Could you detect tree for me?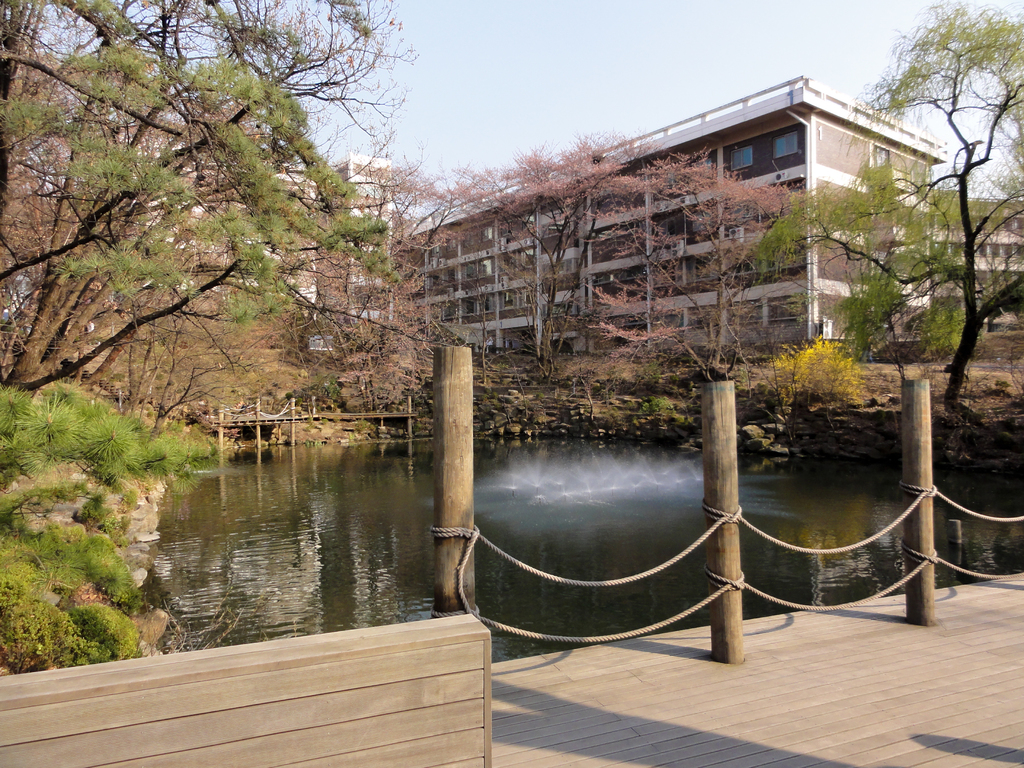
Detection result: [609,150,826,391].
